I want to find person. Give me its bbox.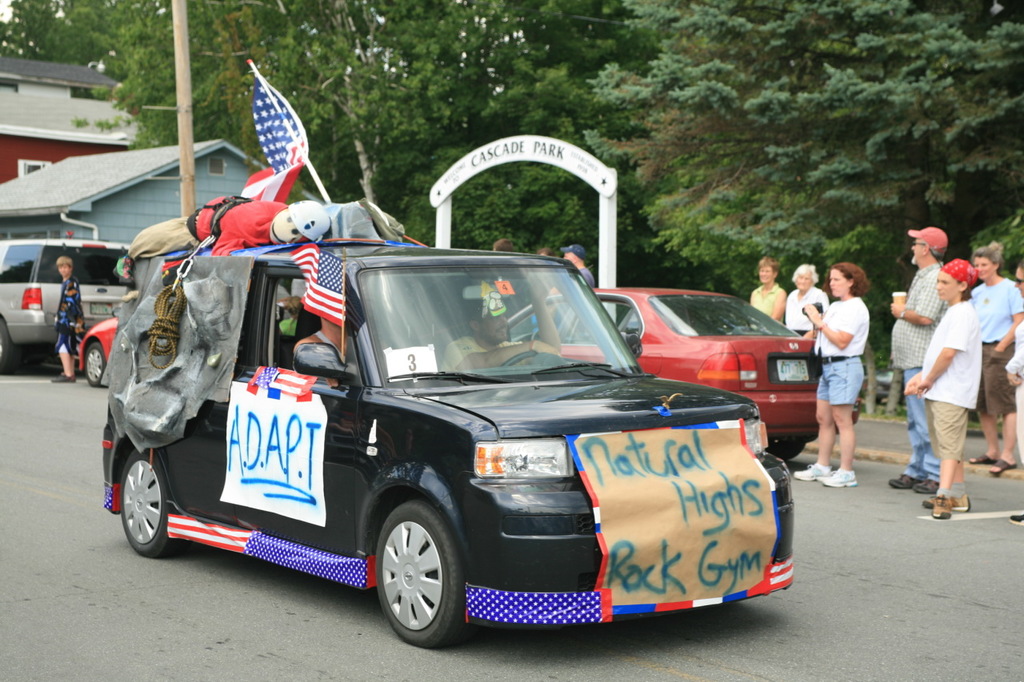
<region>448, 277, 564, 371</region>.
